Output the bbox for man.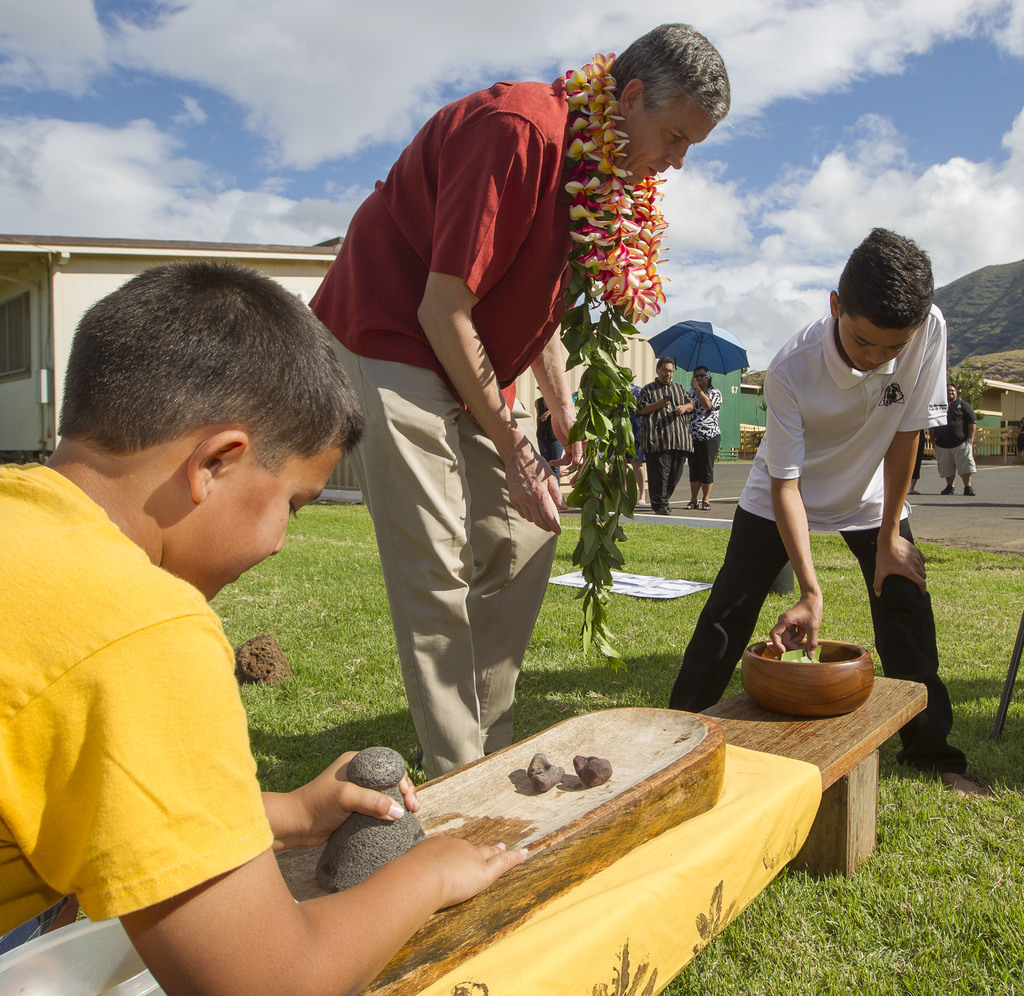
bbox=(305, 22, 712, 794).
